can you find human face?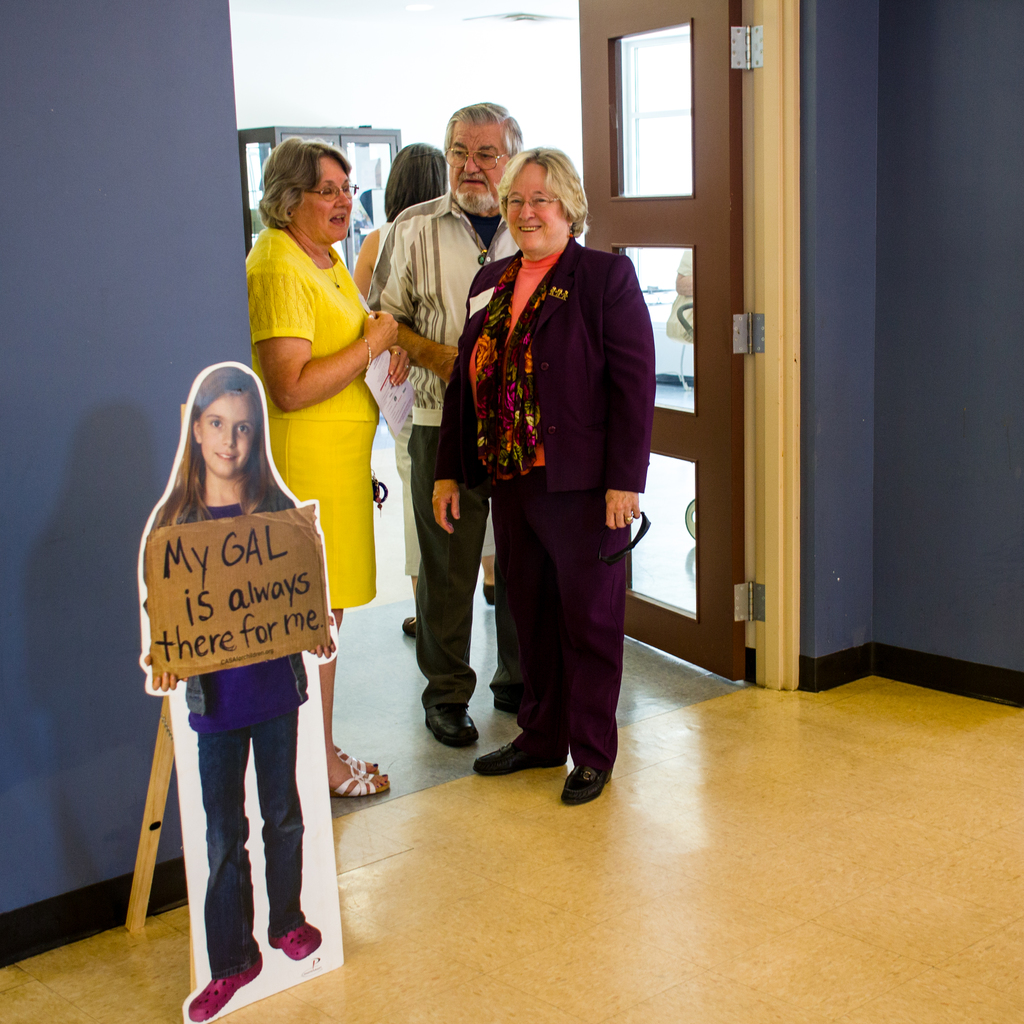
Yes, bounding box: 445,121,511,204.
